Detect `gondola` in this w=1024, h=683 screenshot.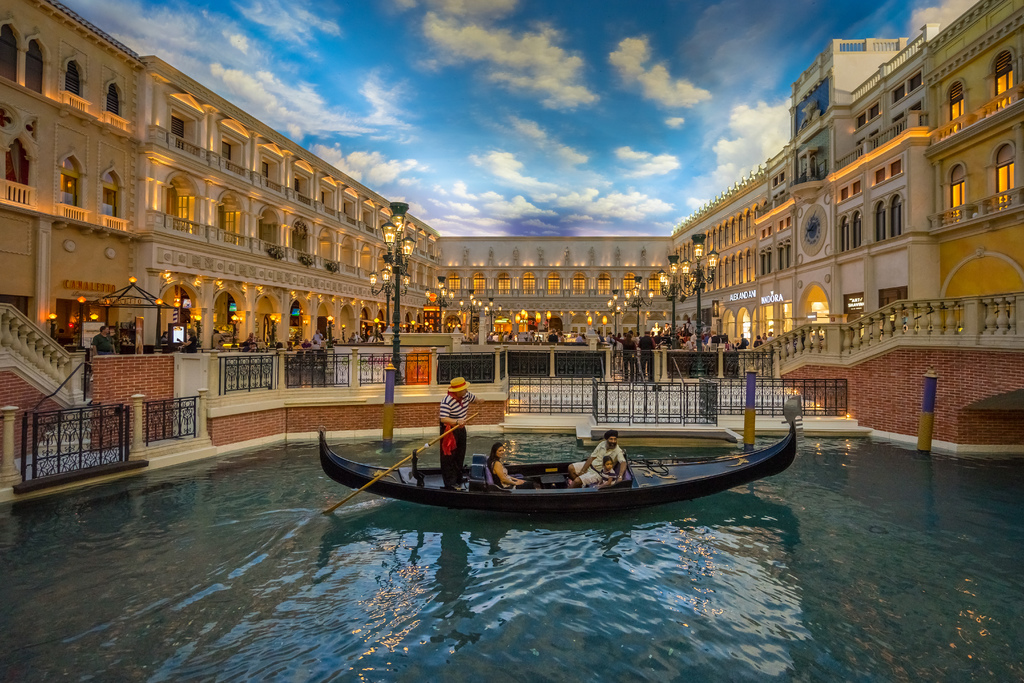
Detection: locate(315, 391, 808, 527).
